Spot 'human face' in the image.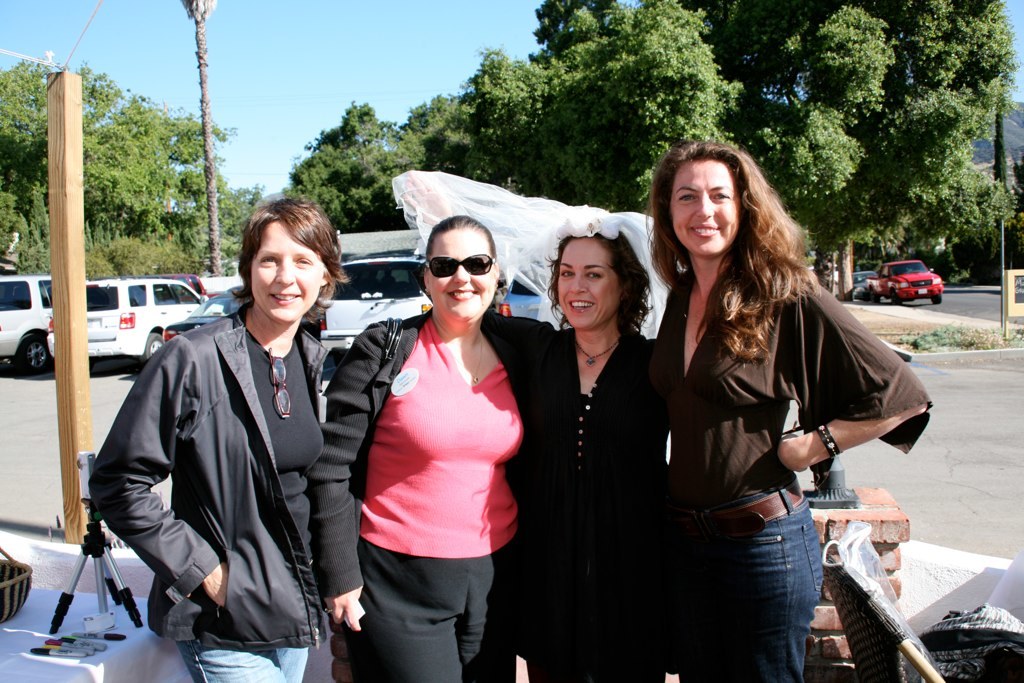
'human face' found at locate(668, 157, 735, 259).
